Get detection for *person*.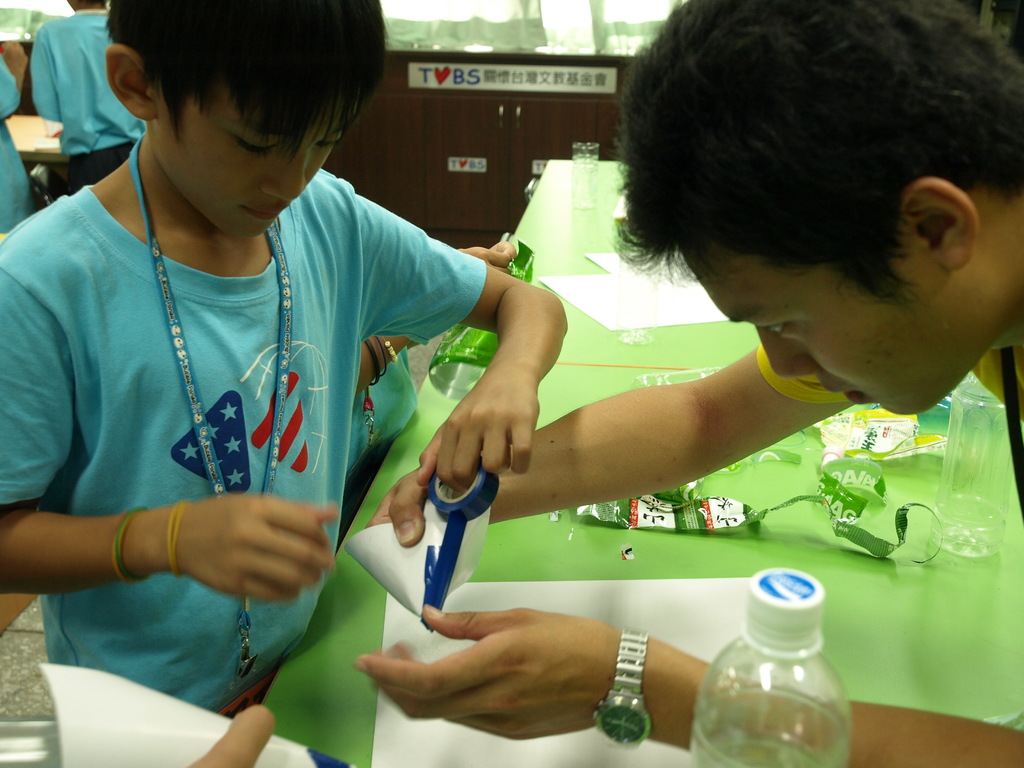
Detection: x1=310, y1=30, x2=988, y2=721.
